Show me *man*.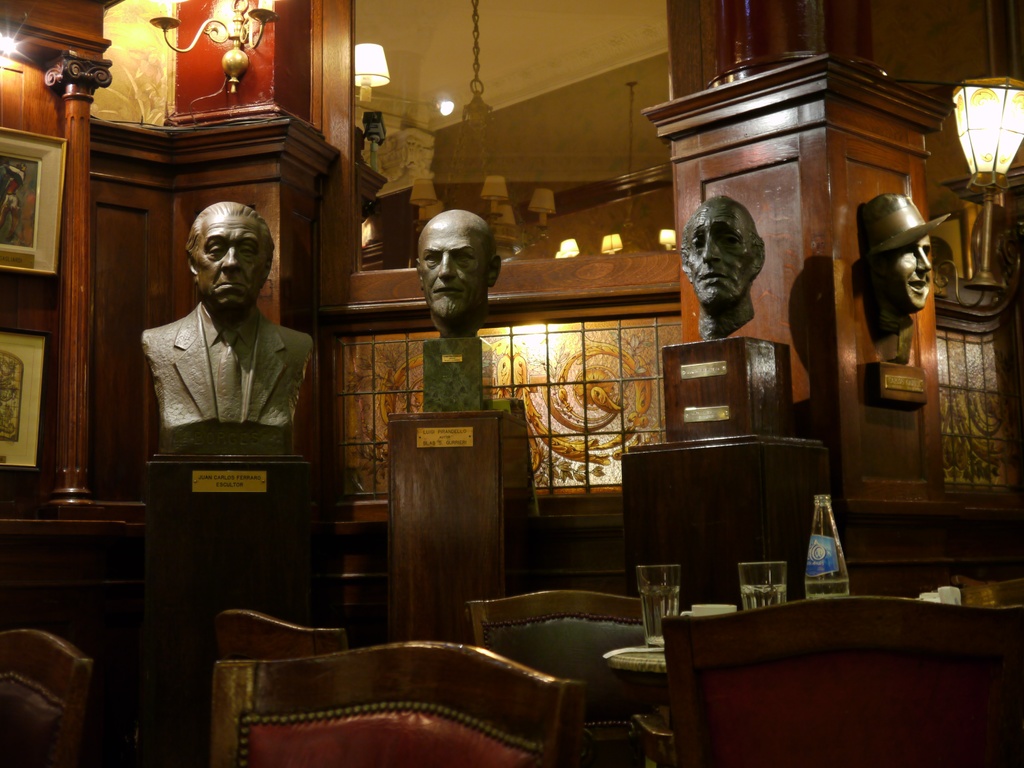
*man* is here: l=120, t=203, r=317, b=474.
